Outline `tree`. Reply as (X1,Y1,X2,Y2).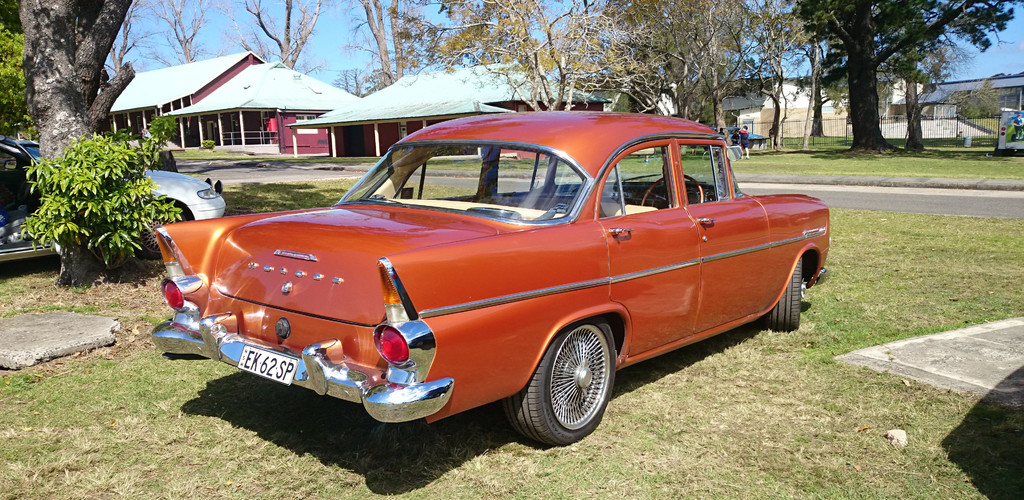
(136,0,206,63).
